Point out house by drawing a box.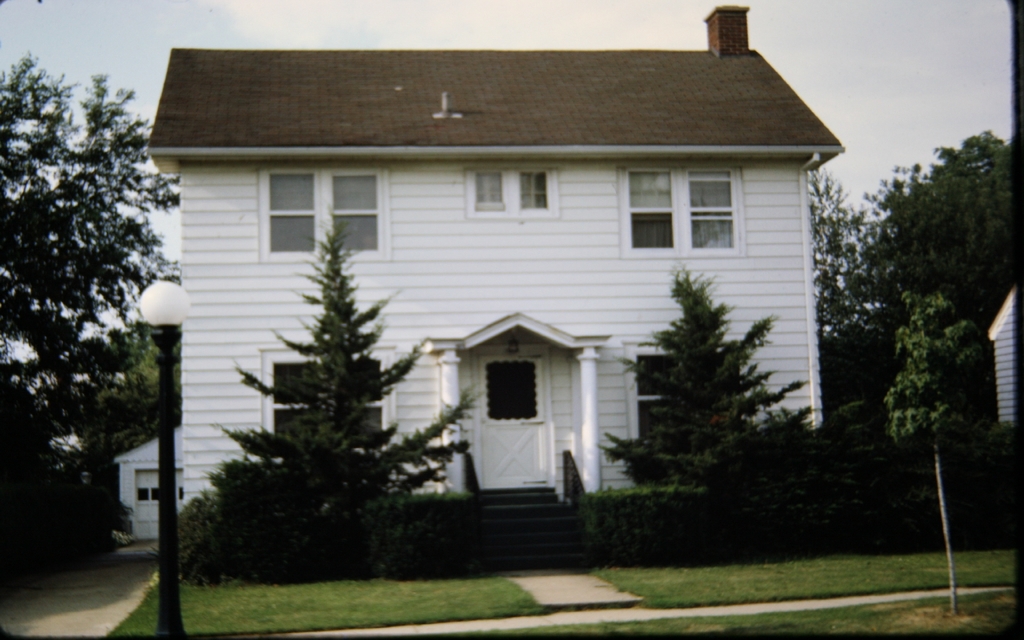
box=[986, 283, 1018, 426].
